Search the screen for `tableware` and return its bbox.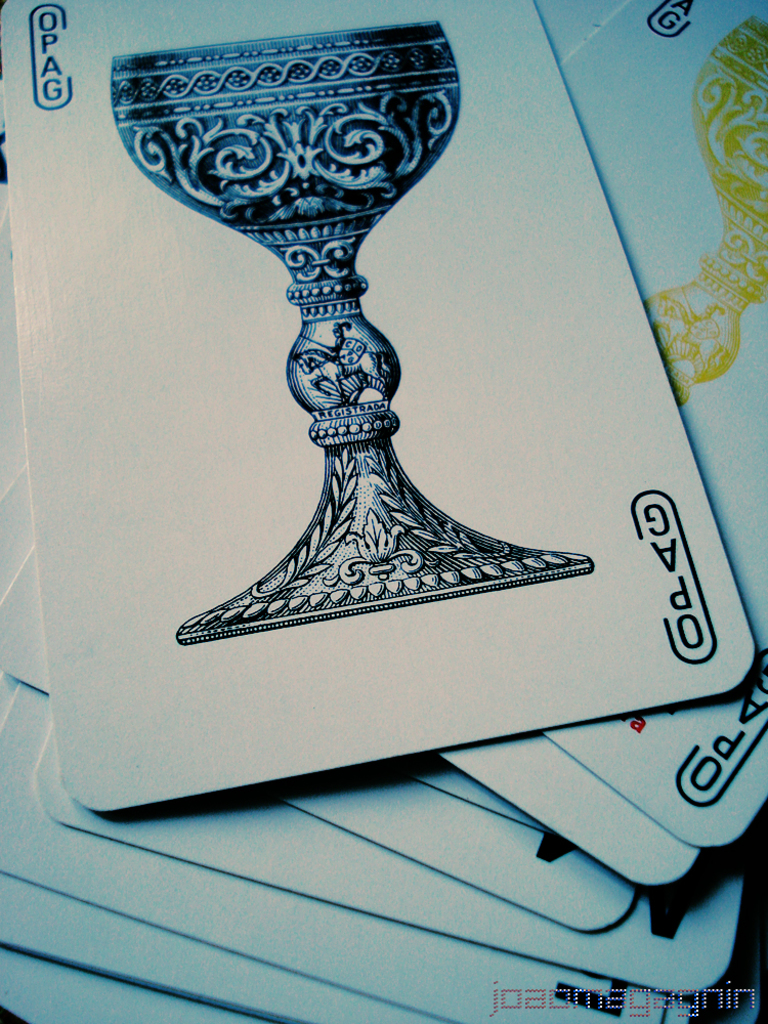
Found: box=[112, 33, 581, 647].
